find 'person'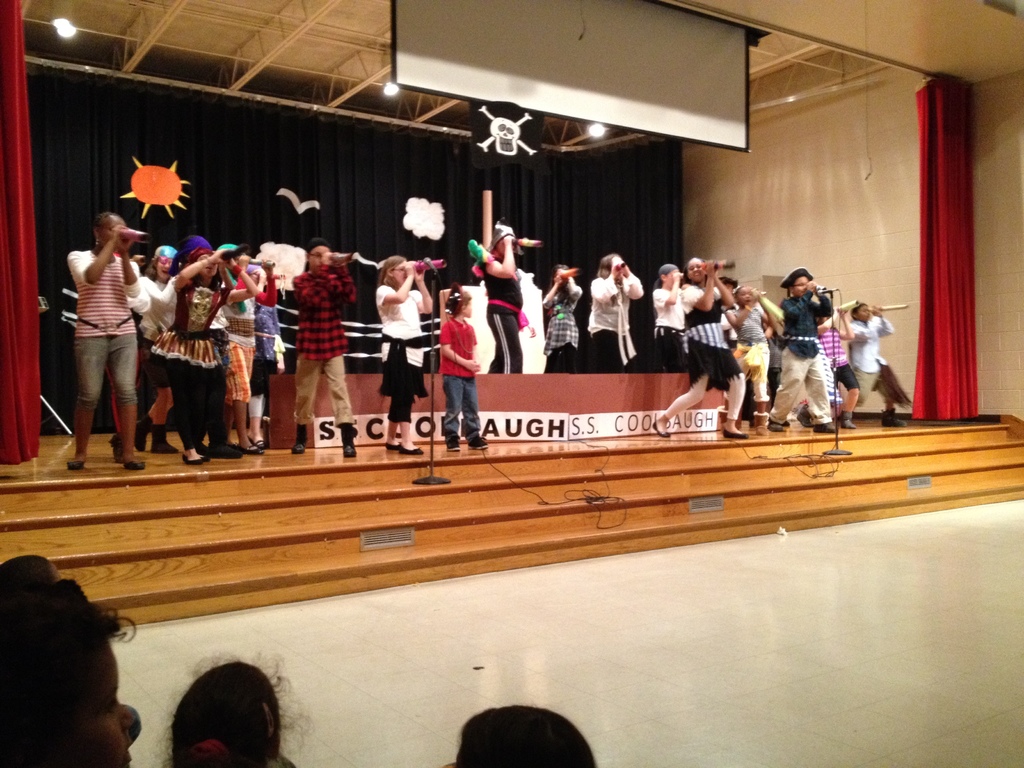
{"x1": 222, "y1": 243, "x2": 262, "y2": 456}
